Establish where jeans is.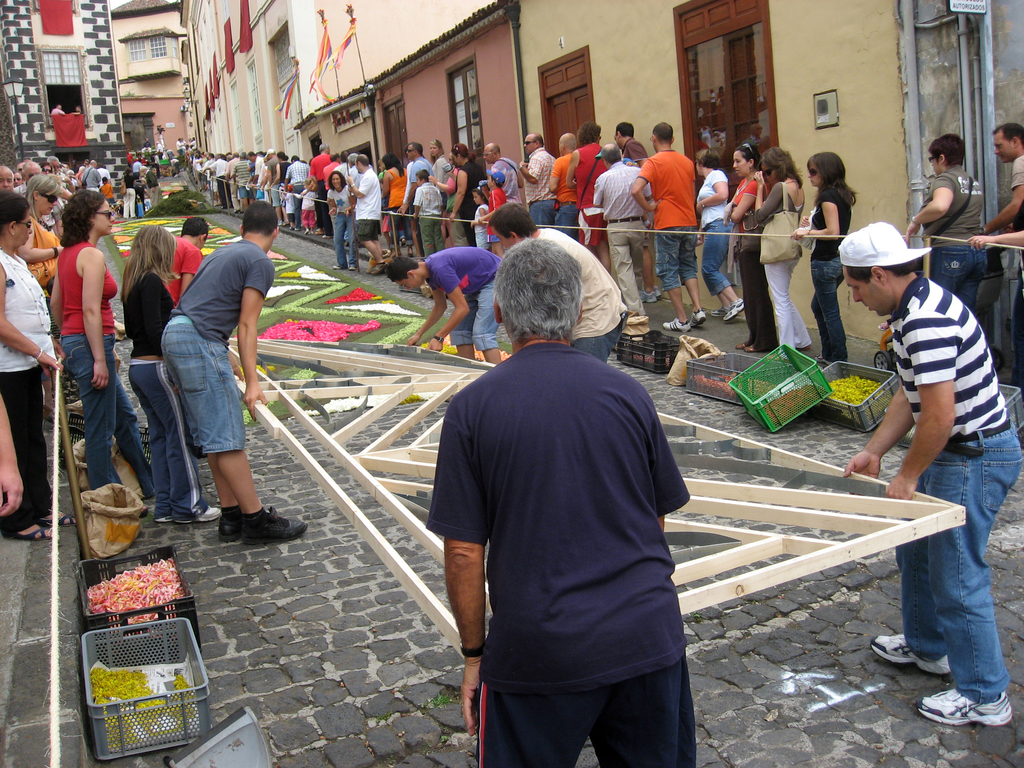
Established at (left=449, top=278, right=500, bottom=349).
